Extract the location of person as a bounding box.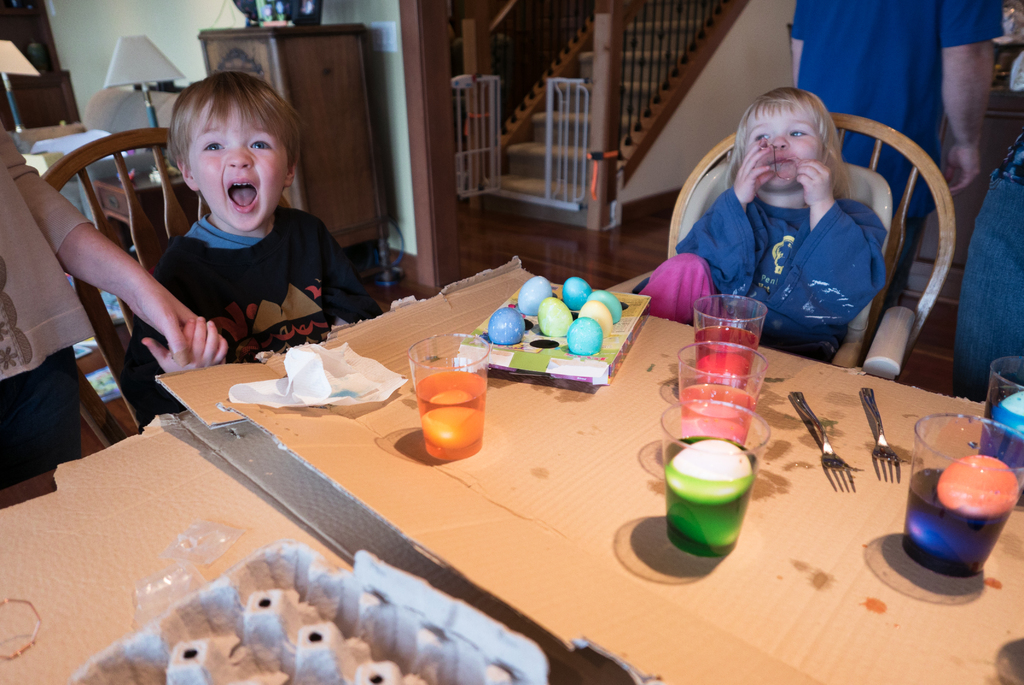
(left=783, top=0, right=1007, bottom=308).
